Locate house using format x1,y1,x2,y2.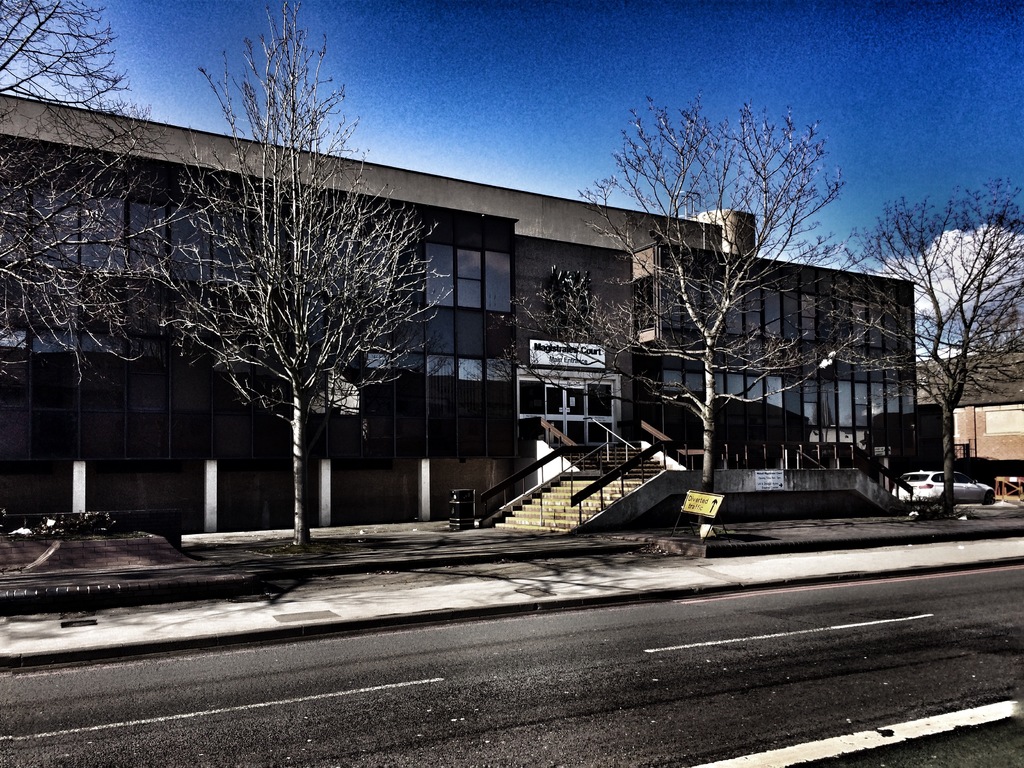
4,101,913,516.
